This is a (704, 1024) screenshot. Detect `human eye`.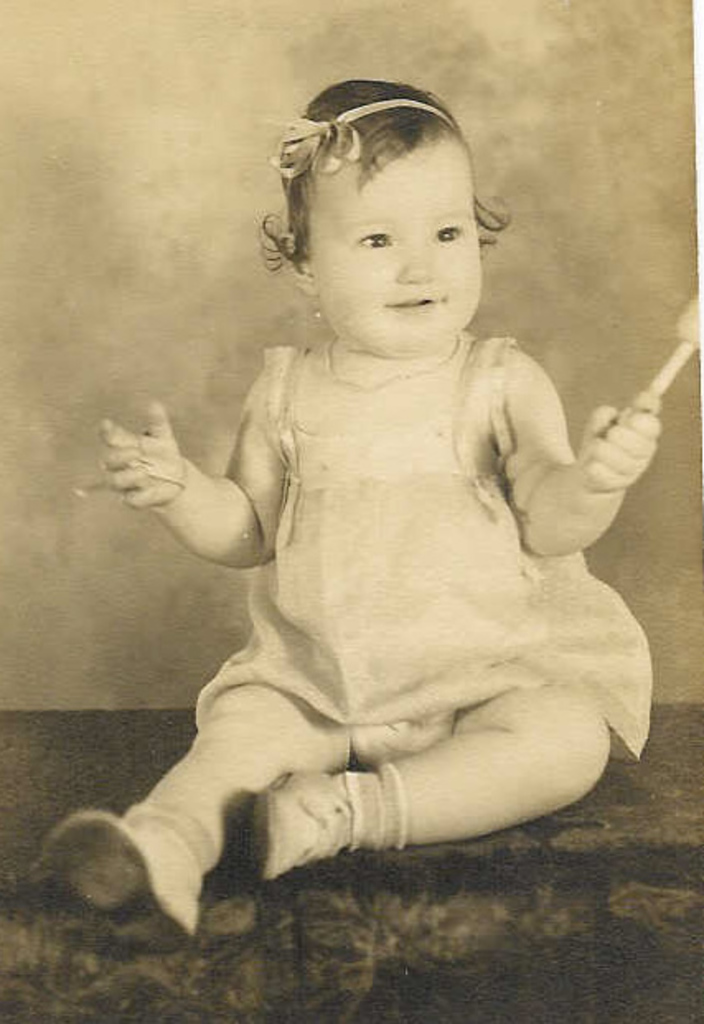
box=[432, 216, 472, 244].
